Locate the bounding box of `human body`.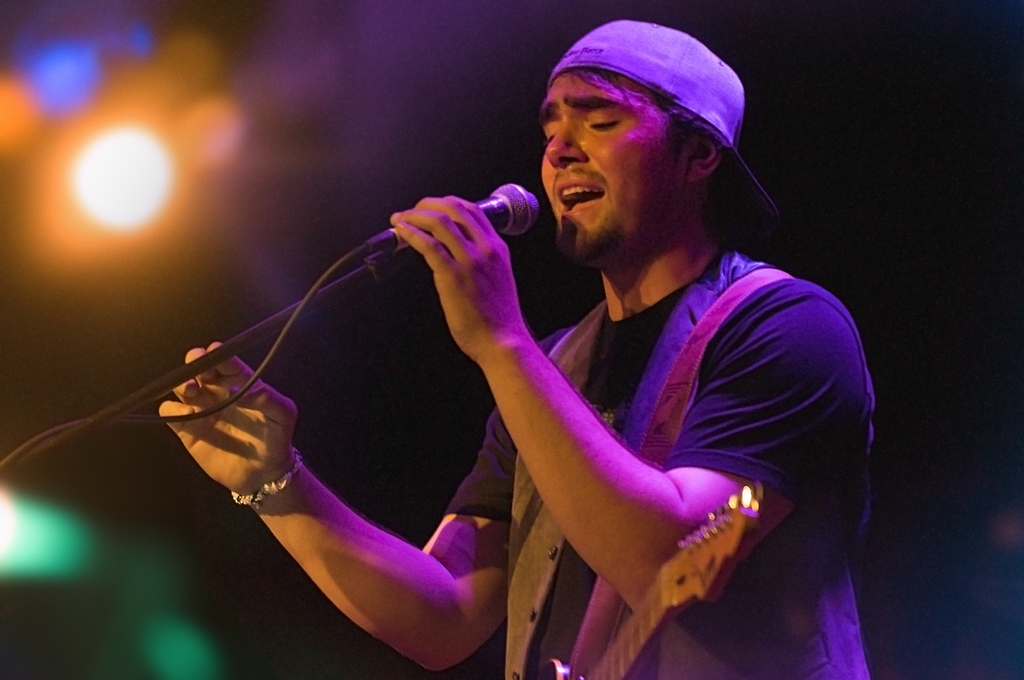
Bounding box: rect(123, 31, 892, 679).
